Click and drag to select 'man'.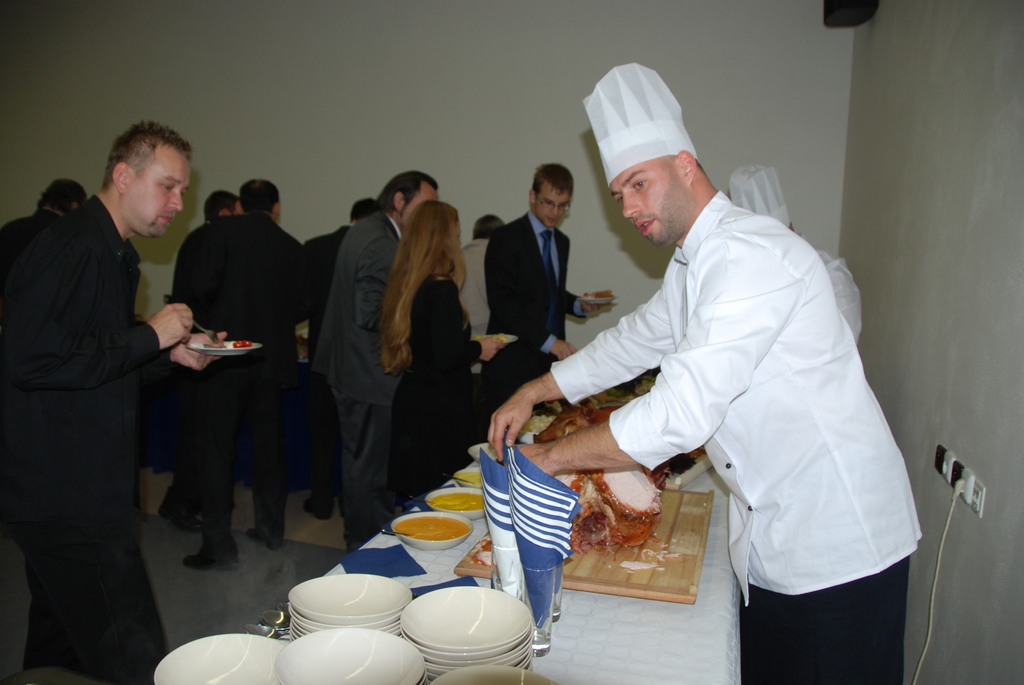
Selection: bbox=(732, 168, 863, 342).
